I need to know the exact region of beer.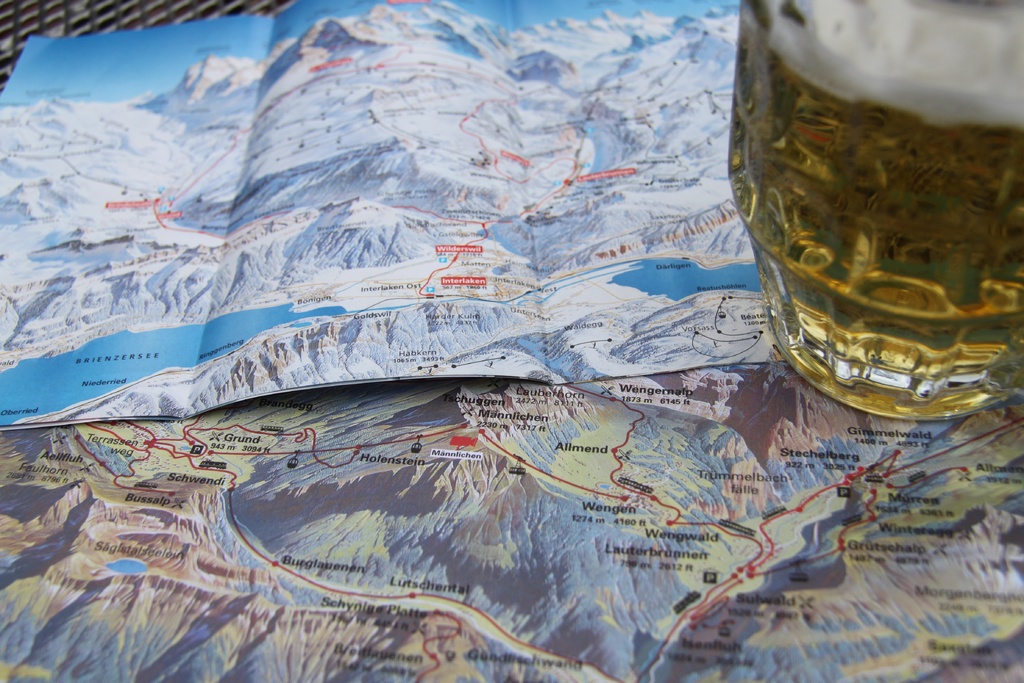
Region: rect(724, 23, 1007, 420).
